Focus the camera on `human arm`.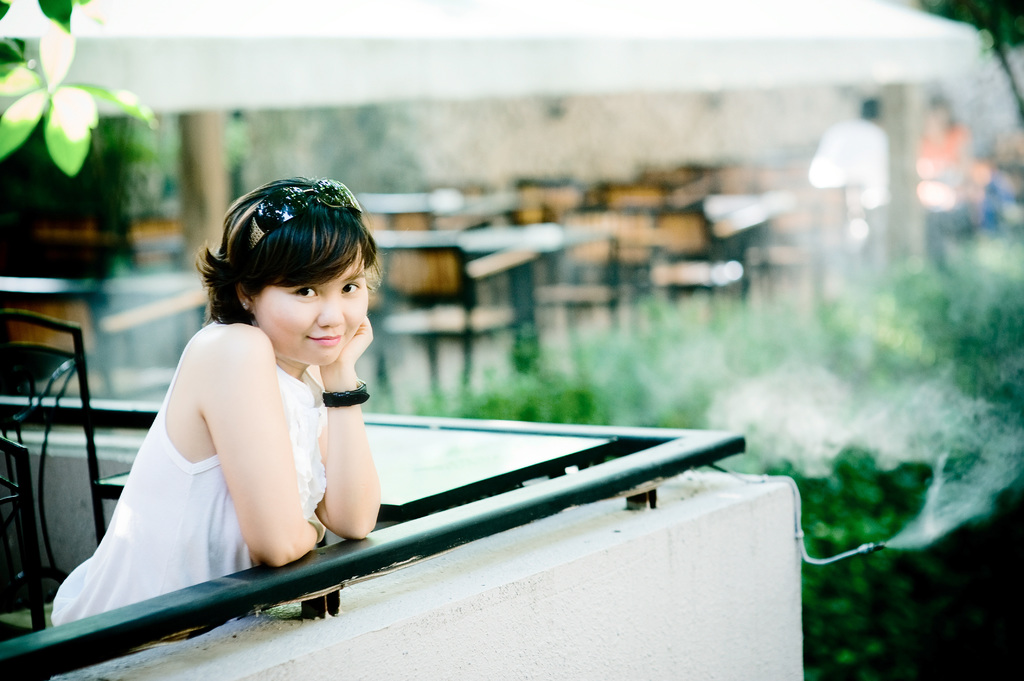
Focus region: box(198, 317, 319, 573).
